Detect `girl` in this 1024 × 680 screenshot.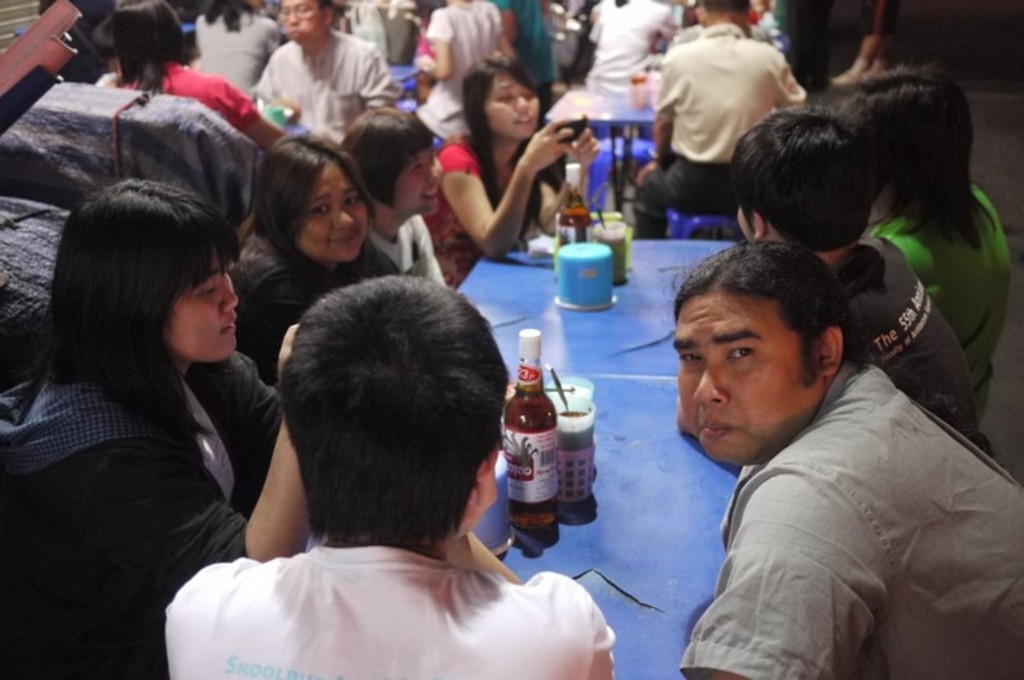
Detection: 0,175,312,679.
